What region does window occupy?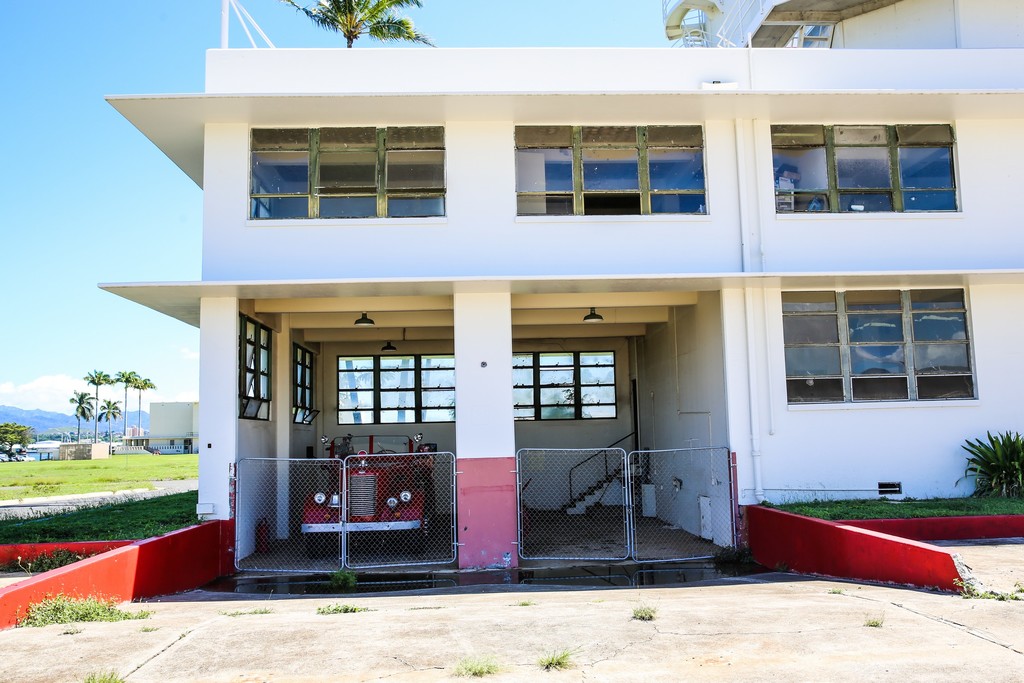
box=[803, 277, 990, 411].
